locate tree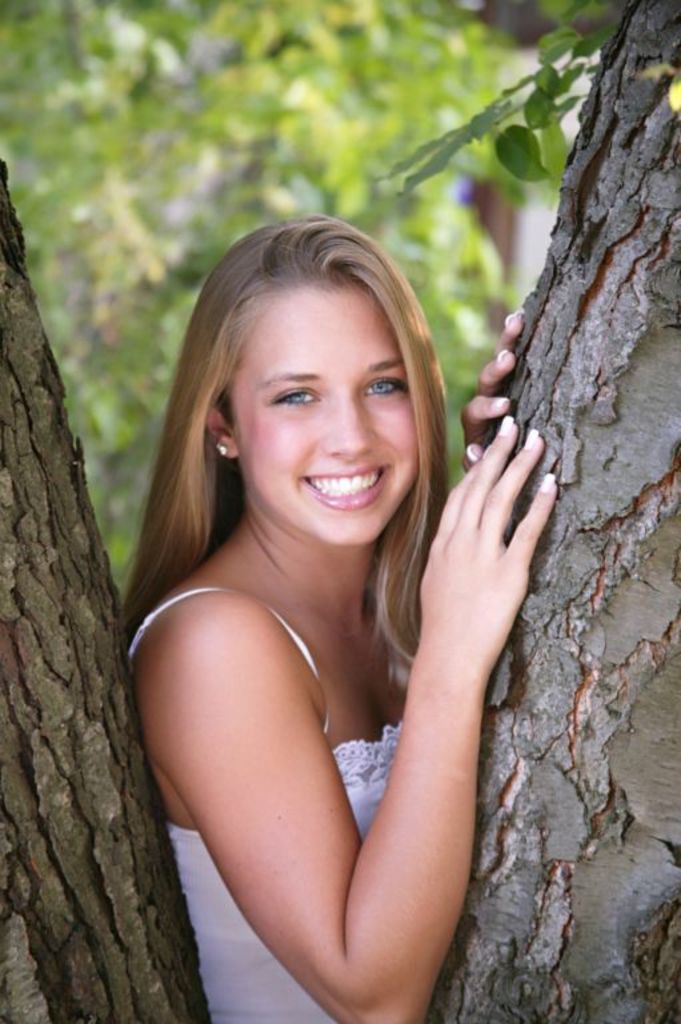
bbox(0, 0, 680, 1023)
